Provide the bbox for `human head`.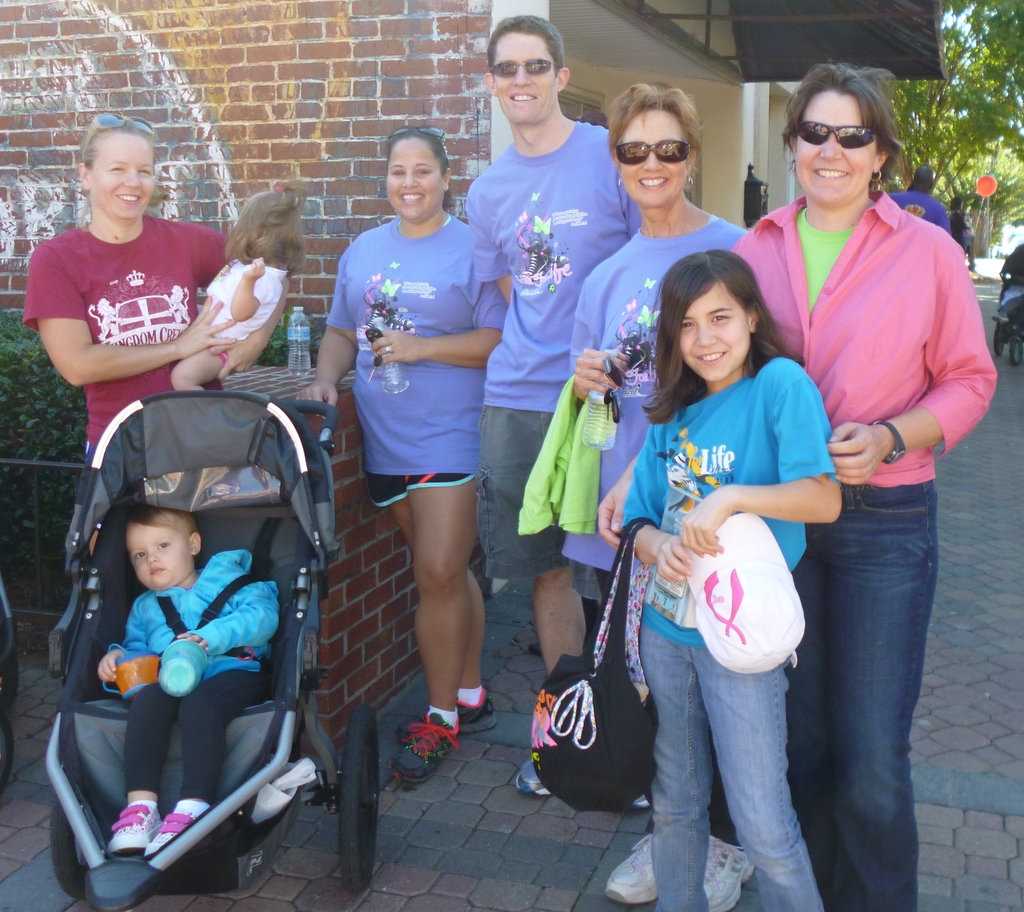
(783, 68, 896, 205).
